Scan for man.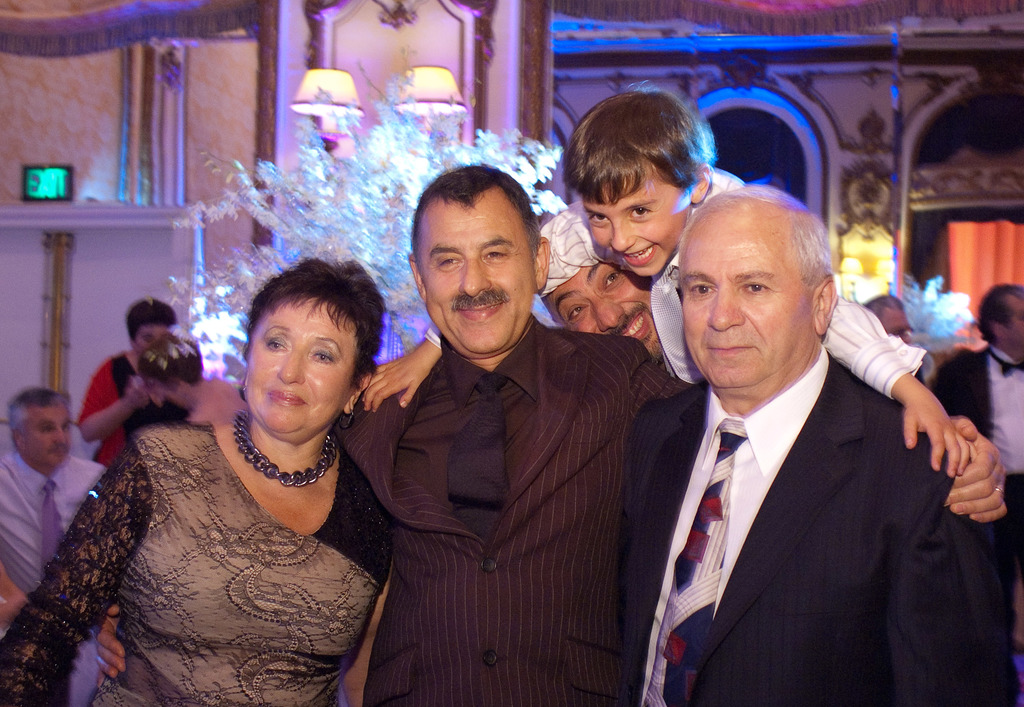
Scan result: box=[333, 165, 691, 706].
